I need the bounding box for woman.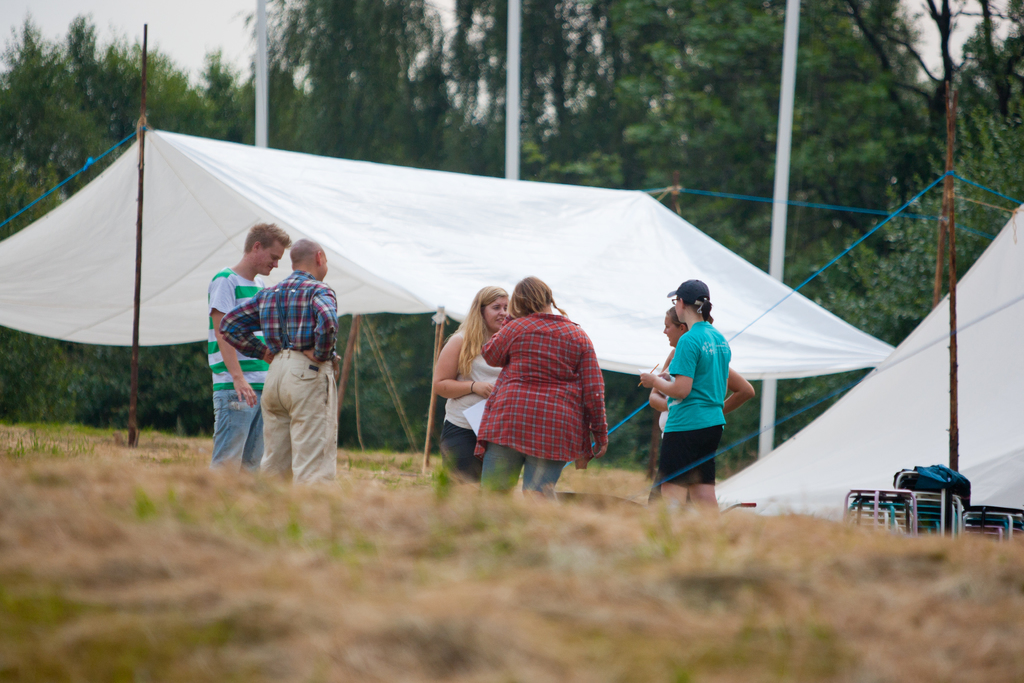
Here it is: 640/304/757/508.
